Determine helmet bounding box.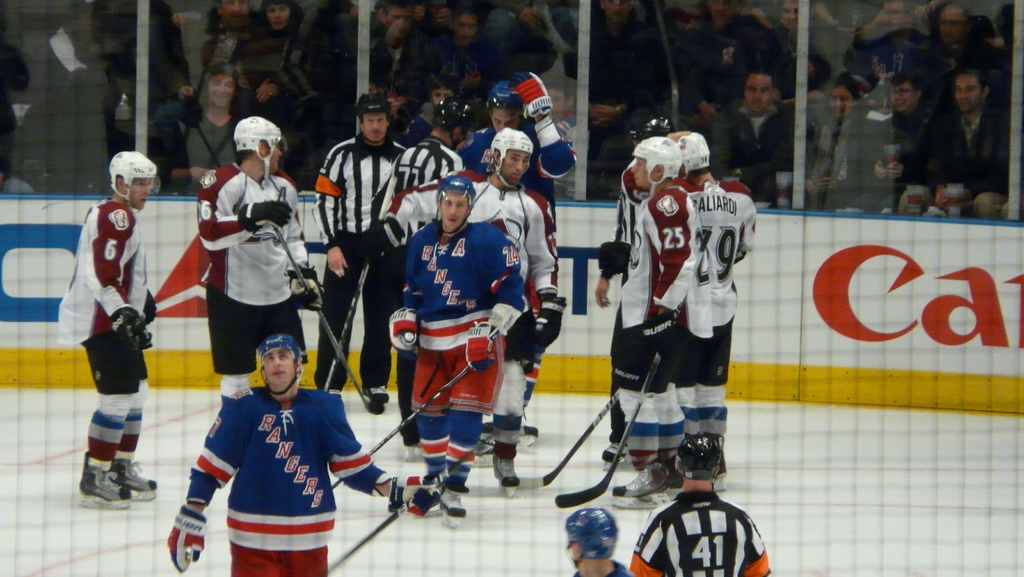
Determined: <bbox>258, 333, 301, 397</bbox>.
